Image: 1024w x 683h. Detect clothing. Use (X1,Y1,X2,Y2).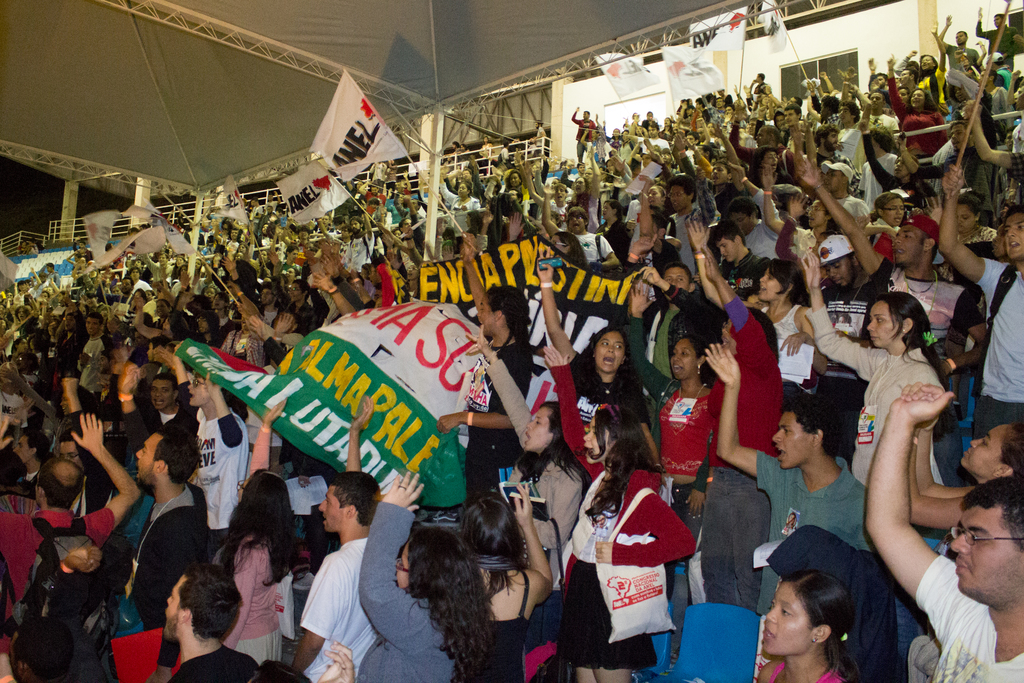
(890,75,945,152).
